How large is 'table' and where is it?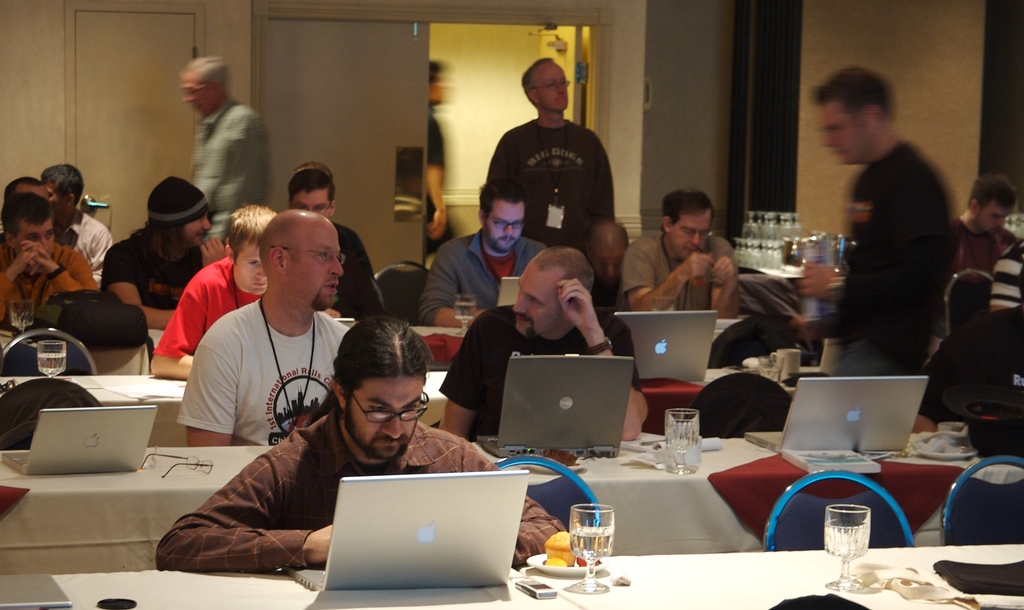
Bounding box: {"left": 0, "top": 368, "right": 822, "bottom": 444}.
